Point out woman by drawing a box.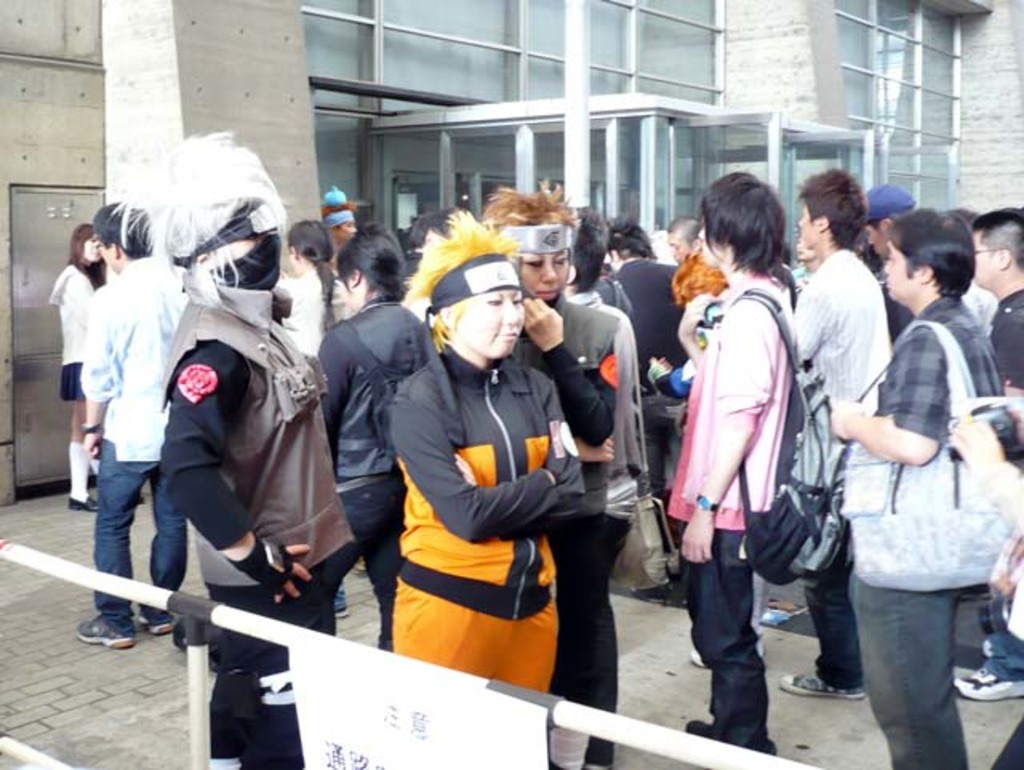
384 216 584 688.
